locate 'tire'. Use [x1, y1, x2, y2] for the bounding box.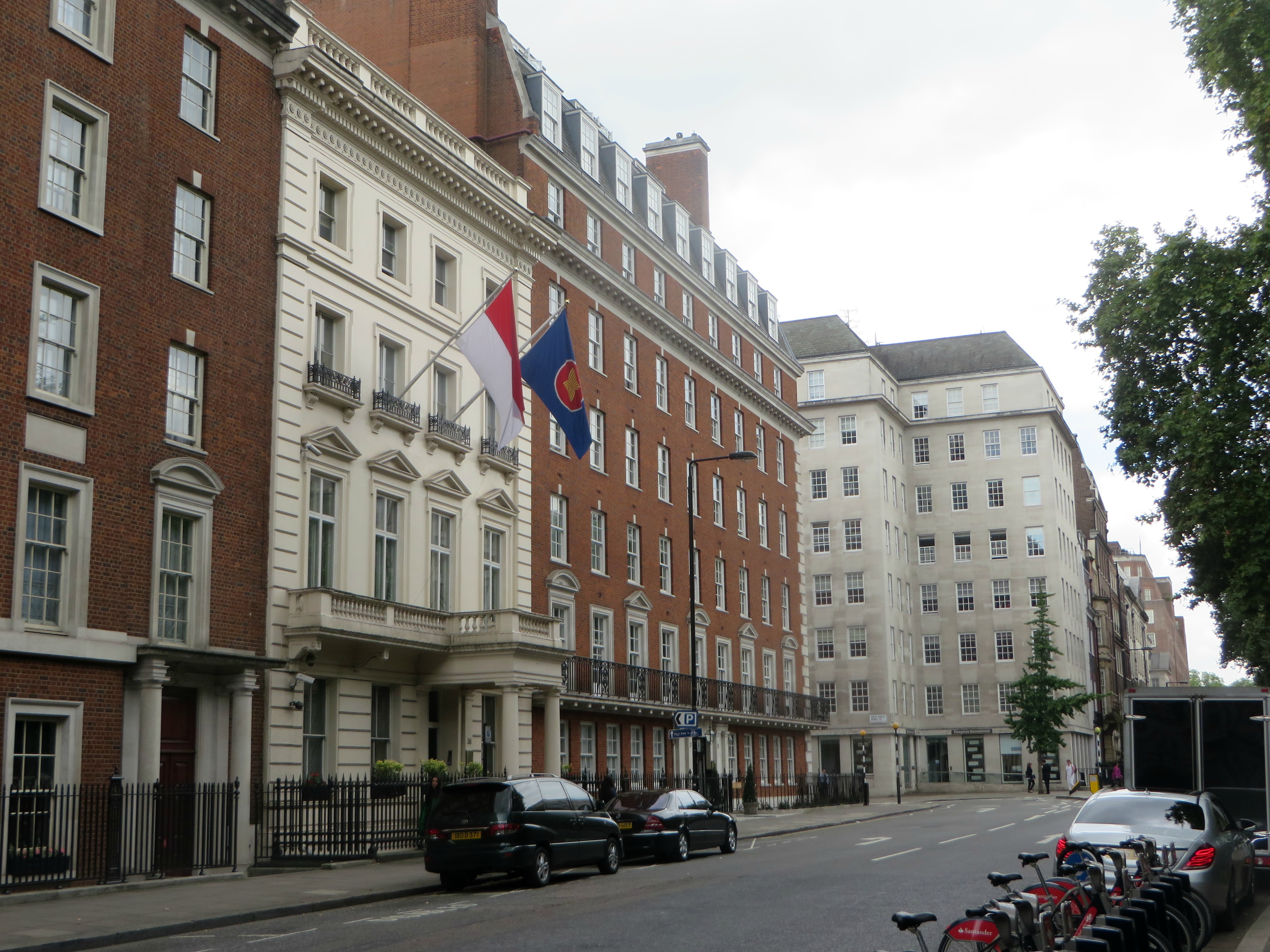
[229, 262, 234, 271].
